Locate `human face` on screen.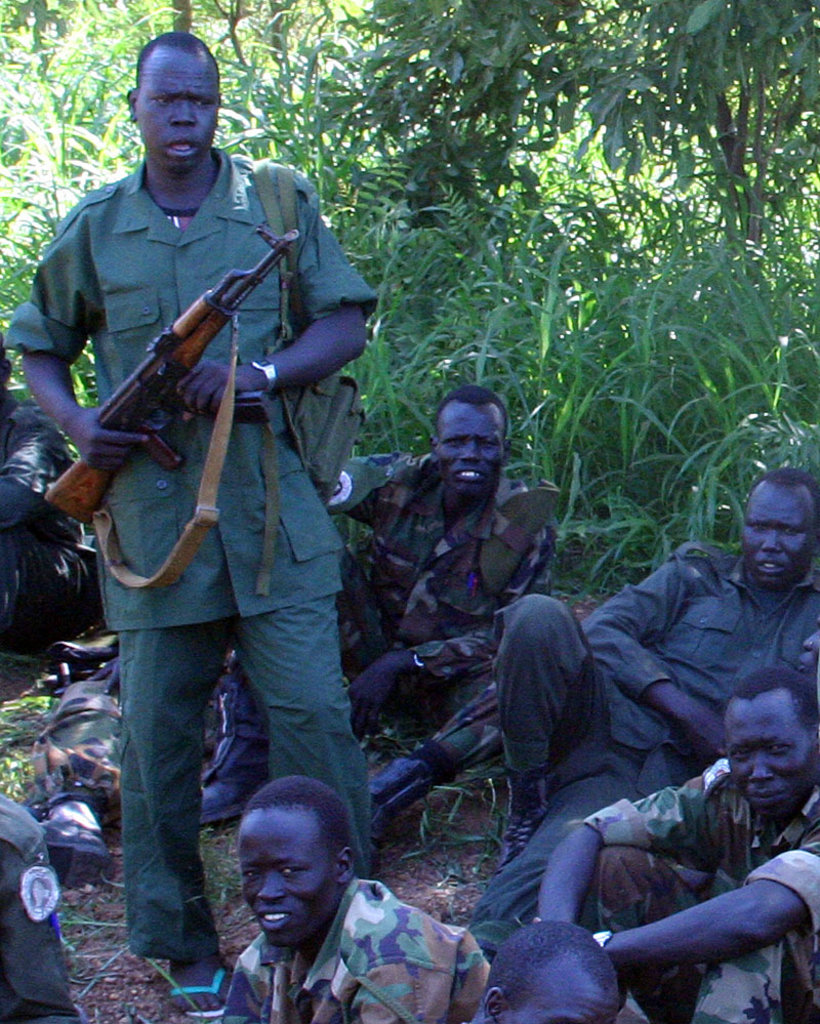
On screen at 726,695,814,821.
